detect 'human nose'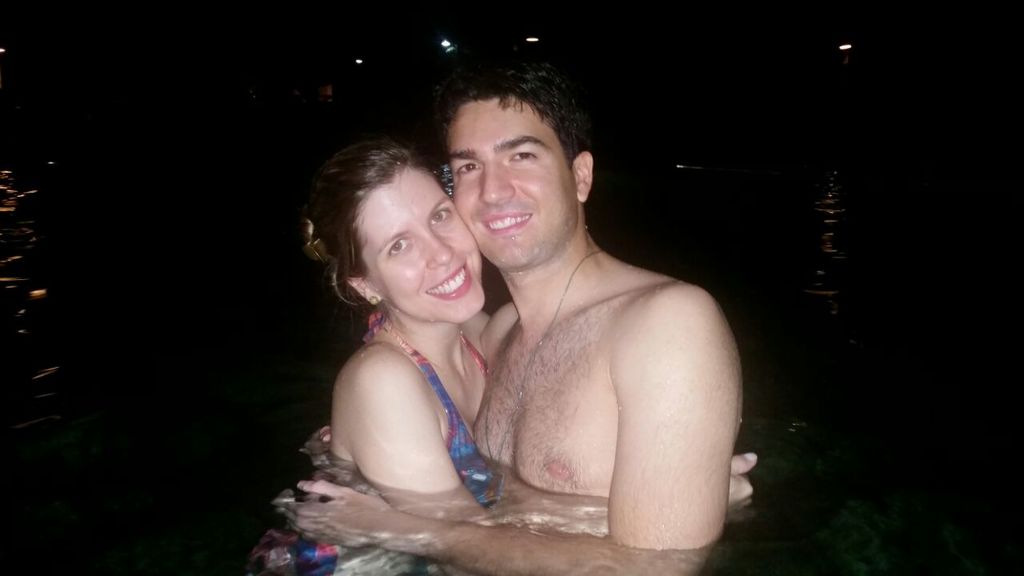
<box>480,162,514,205</box>
